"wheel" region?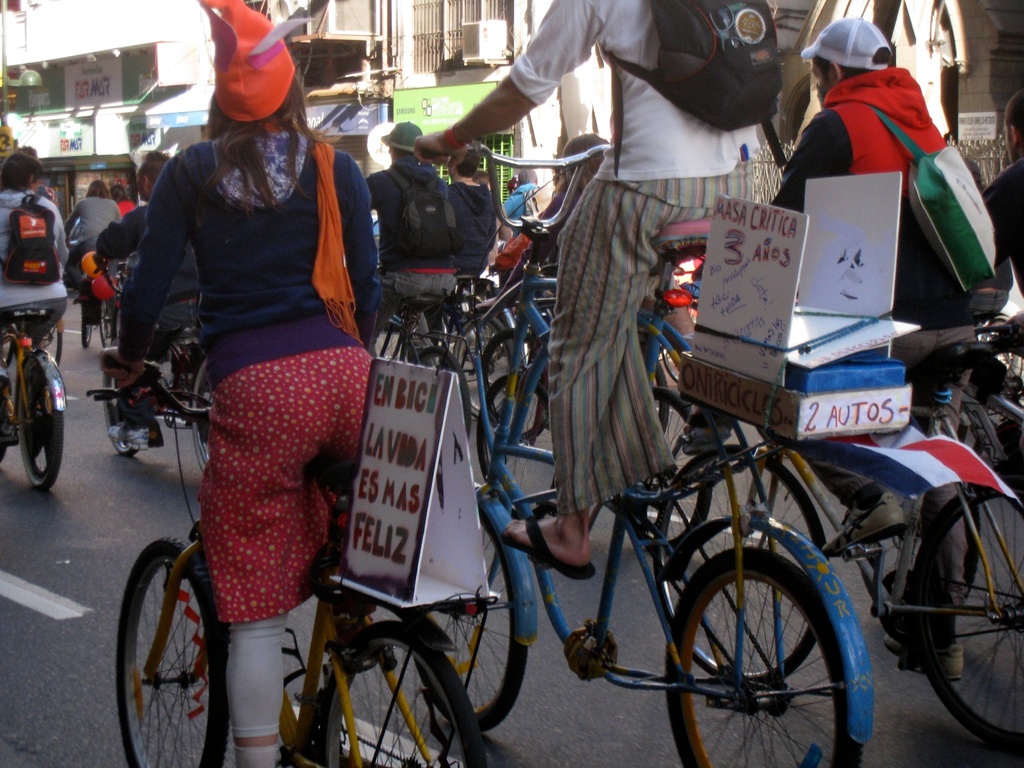
rect(118, 541, 207, 751)
